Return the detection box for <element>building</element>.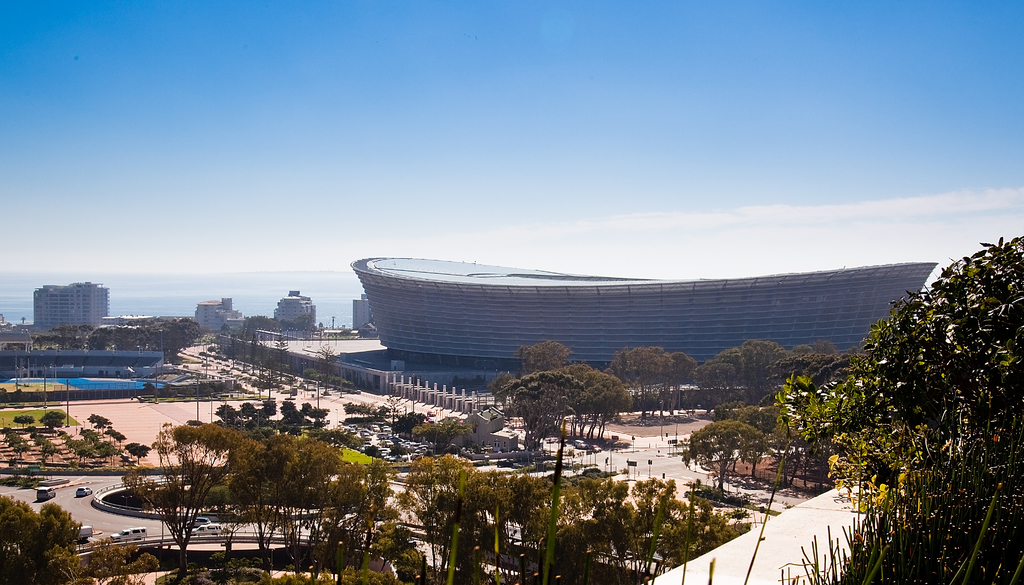
select_region(196, 296, 248, 339).
